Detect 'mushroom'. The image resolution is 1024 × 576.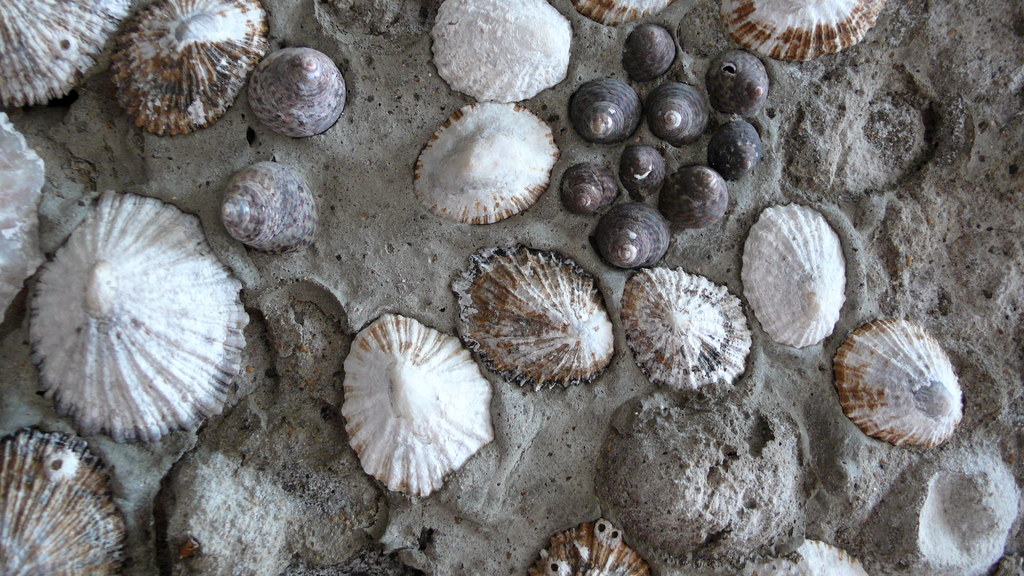
crop(316, 311, 508, 501).
